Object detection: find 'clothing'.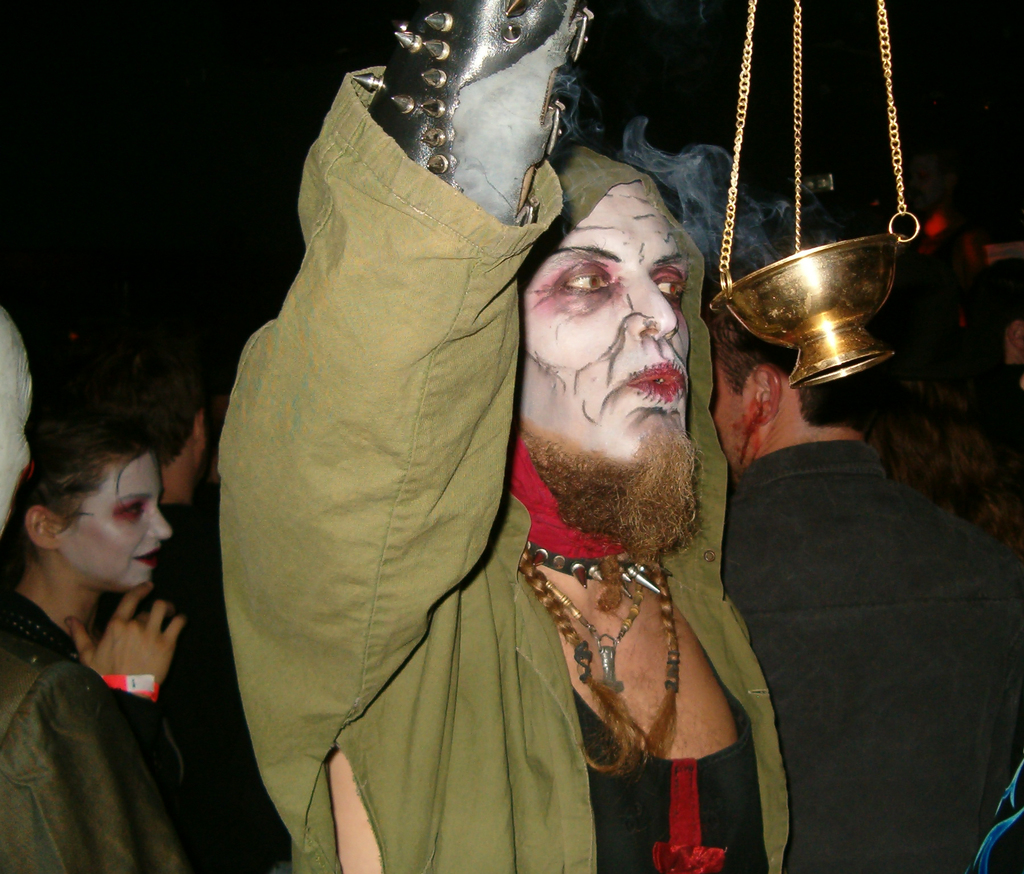
(left=719, top=448, right=1023, bottom=873).
